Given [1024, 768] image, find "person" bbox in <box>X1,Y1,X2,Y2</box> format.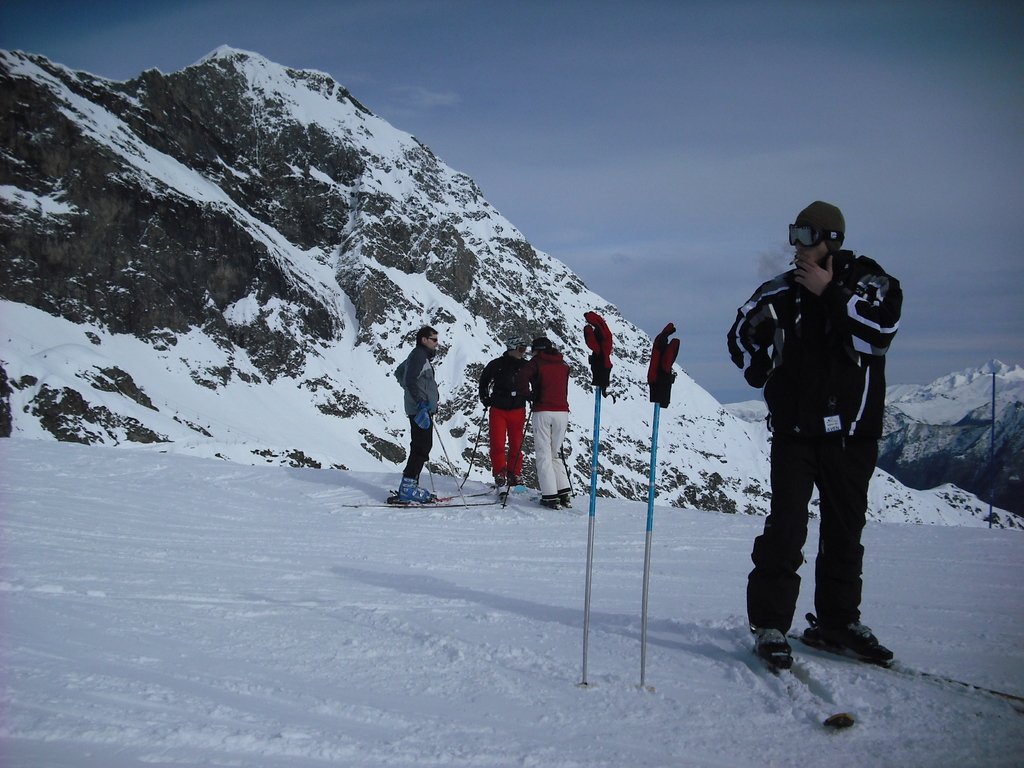
<box>725,198,898,669</box>.
